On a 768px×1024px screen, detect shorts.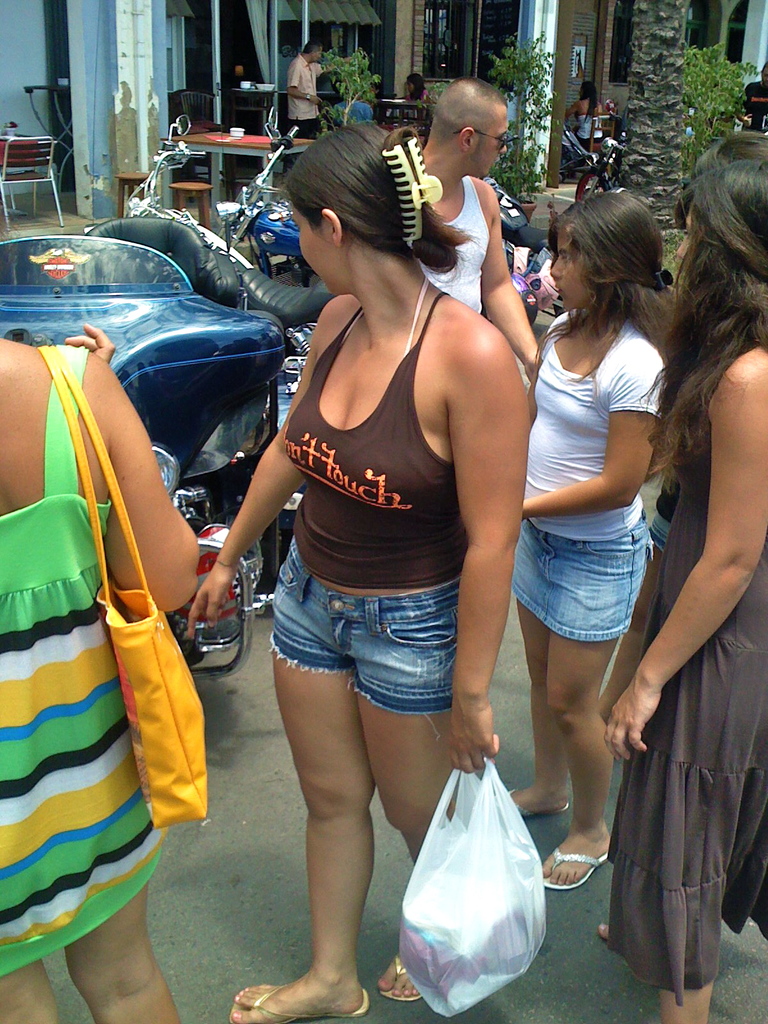
[513,511,653,637].
